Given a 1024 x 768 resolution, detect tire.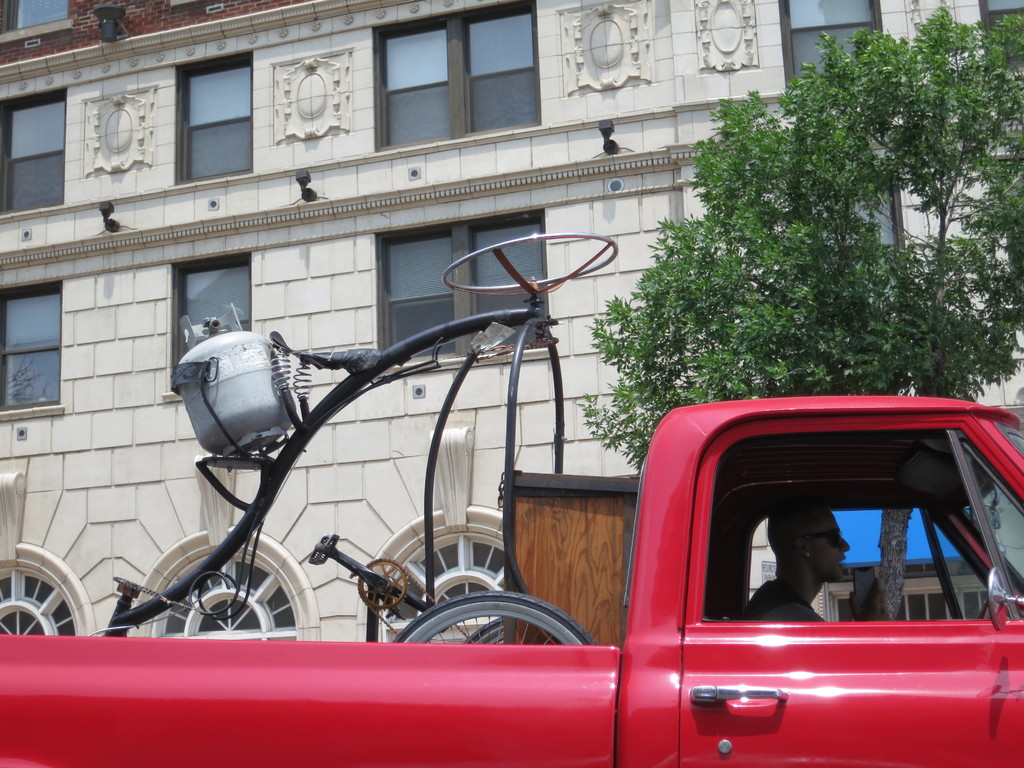
Rect(393, 589, 596, 648).
